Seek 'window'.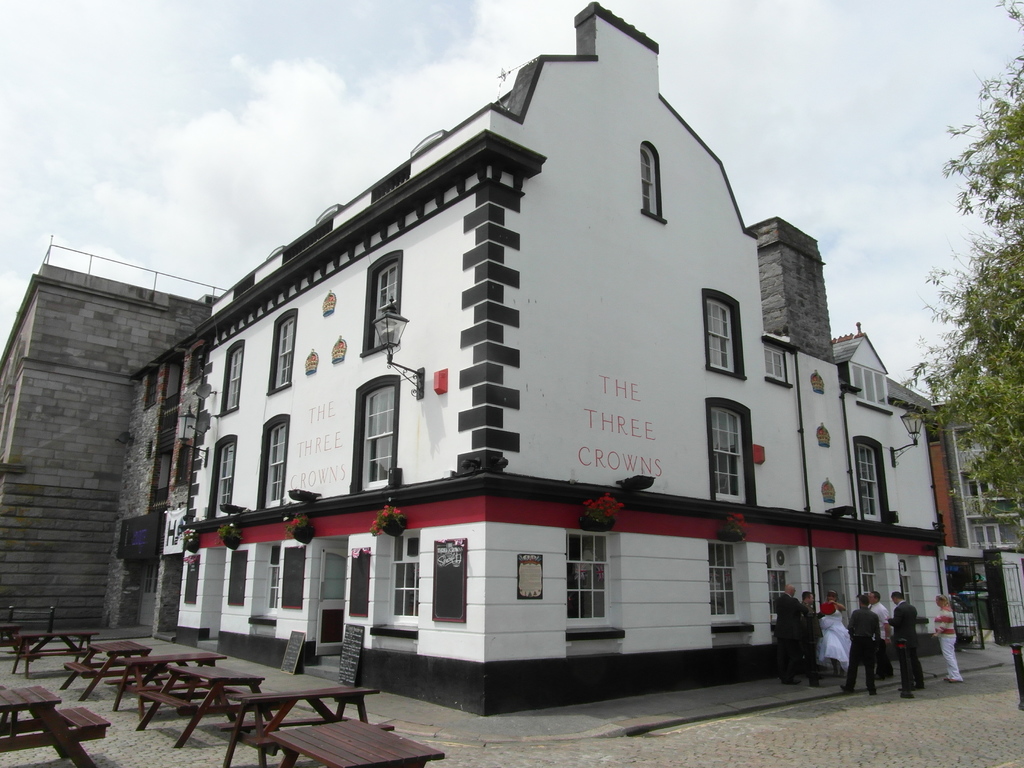
region(265, 243, 289, 257).
